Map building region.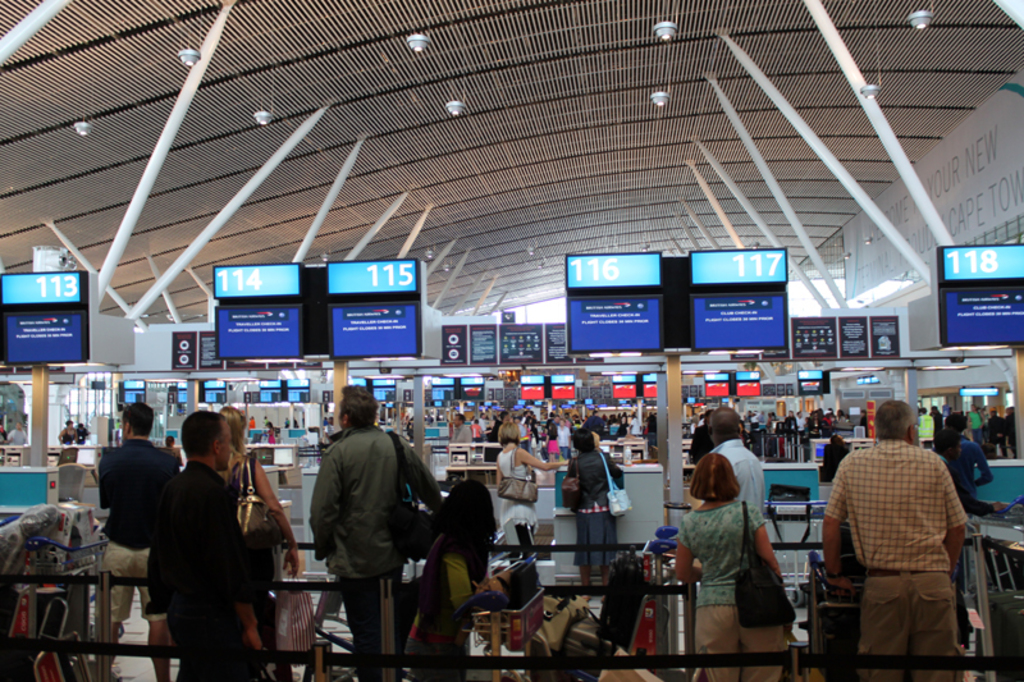
Mapped to BBox(0, 0, 1023, 681).
